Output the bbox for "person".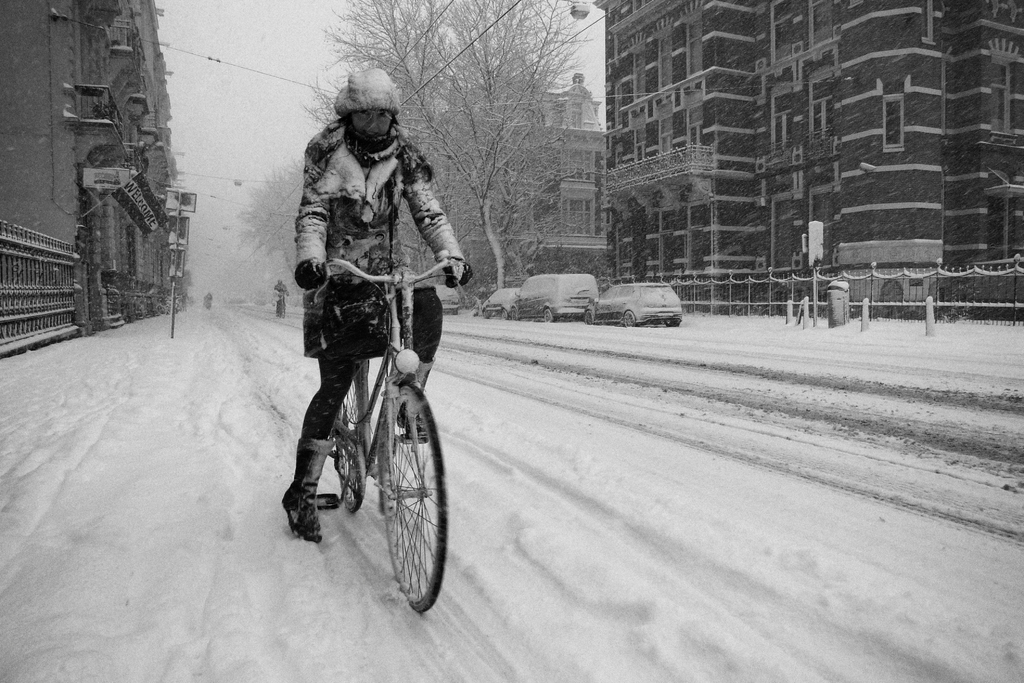
(275,281,289,316).
